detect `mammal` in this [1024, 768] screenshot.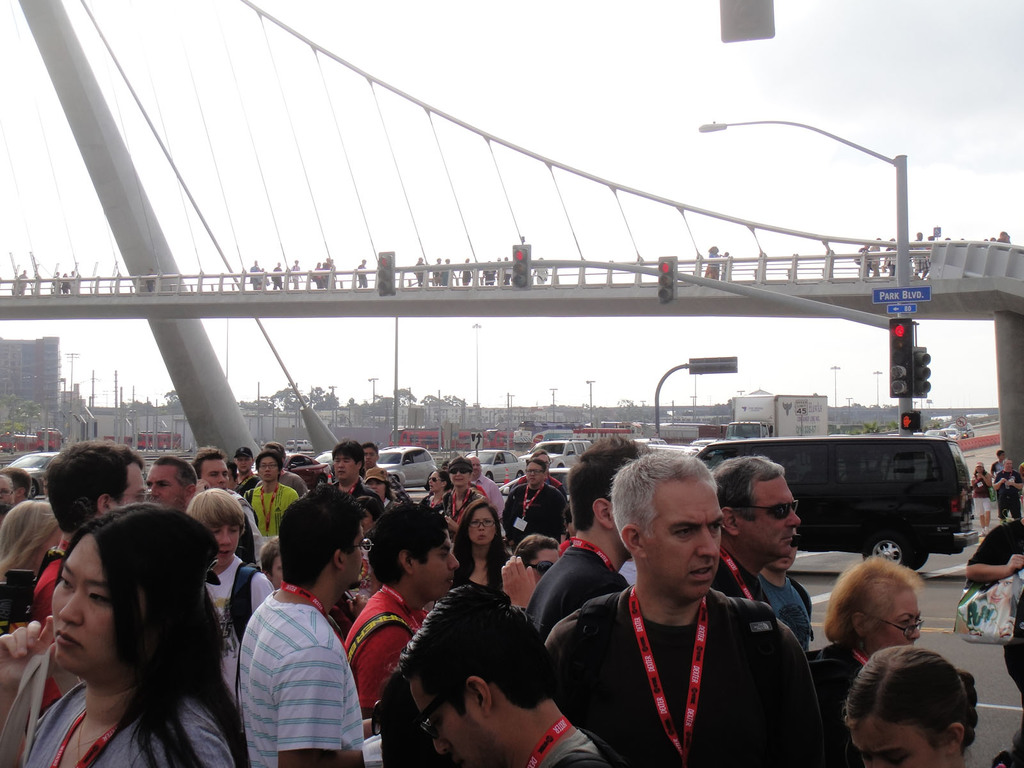
Detection: pyautogui.locateOnScreen(312, 262, 318, 287).
